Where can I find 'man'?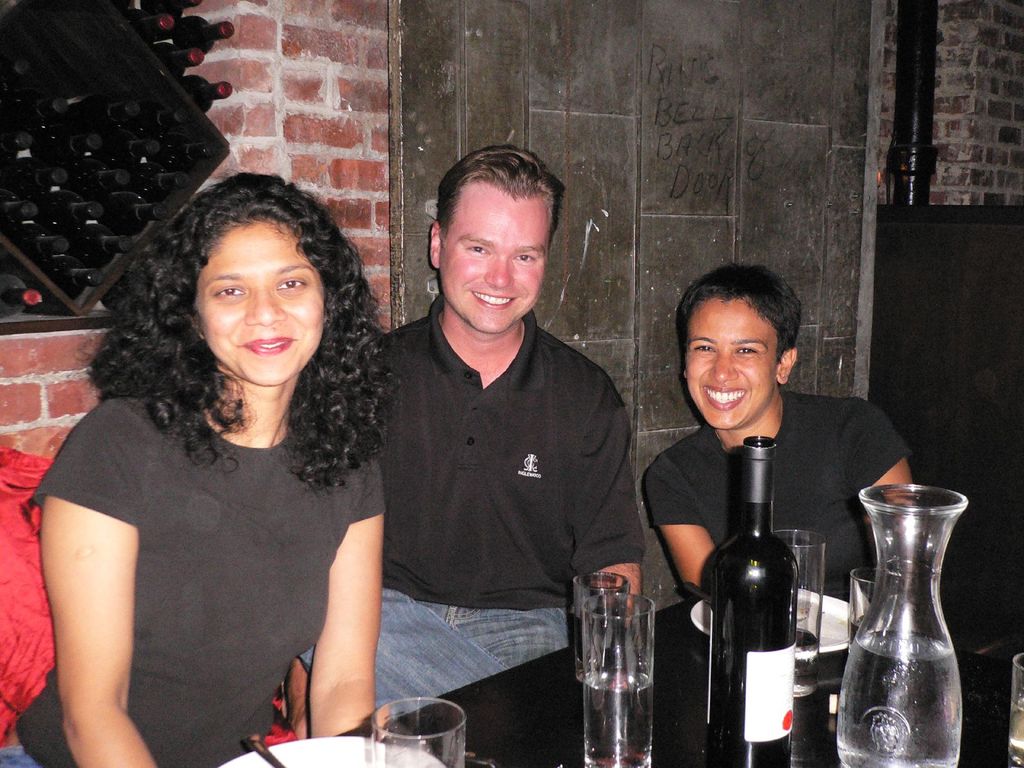
You can find it at 346:164:648:733.
